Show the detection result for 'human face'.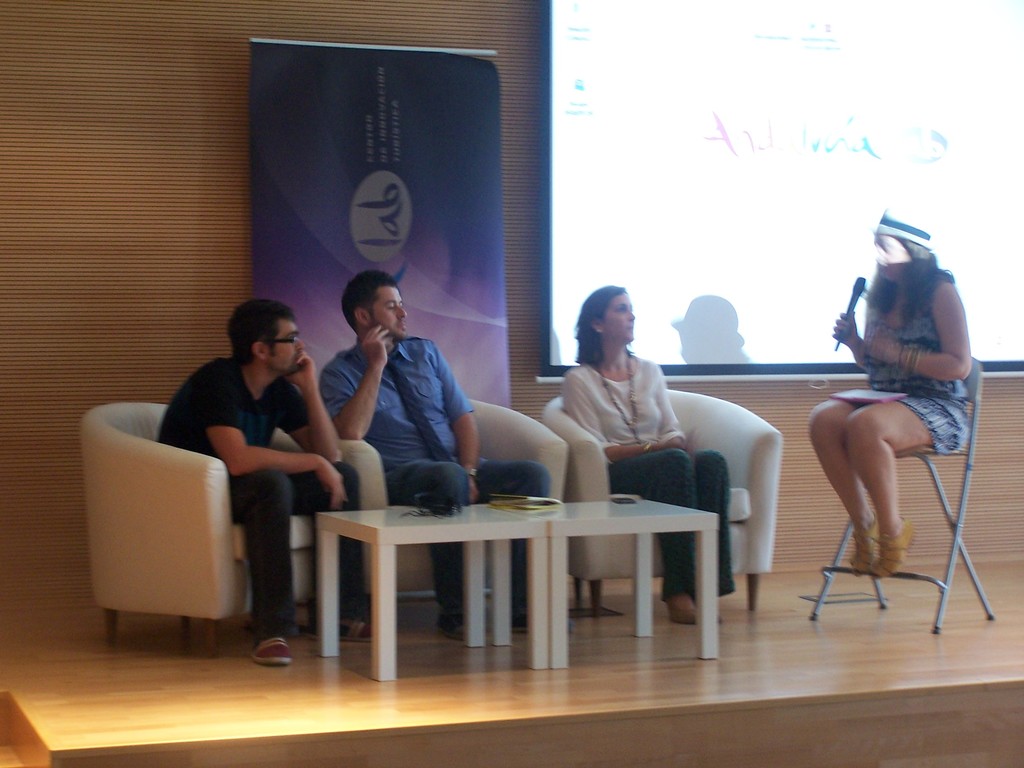
rect(604, 292, 636, 340).
